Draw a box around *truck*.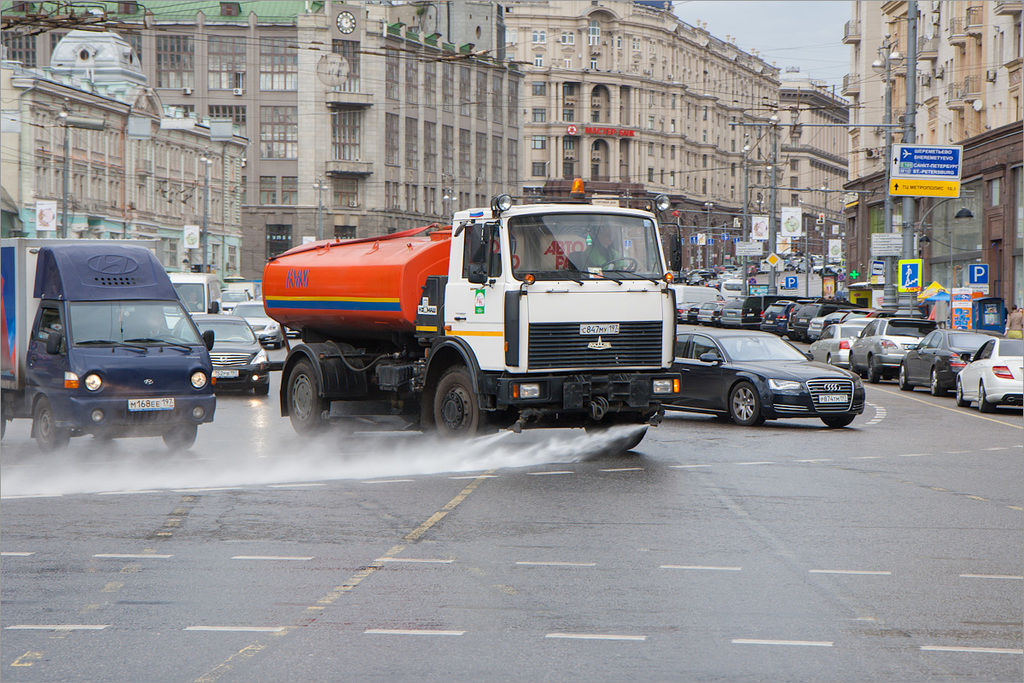
x1=252 y1=184 x2=718 y2=452.
